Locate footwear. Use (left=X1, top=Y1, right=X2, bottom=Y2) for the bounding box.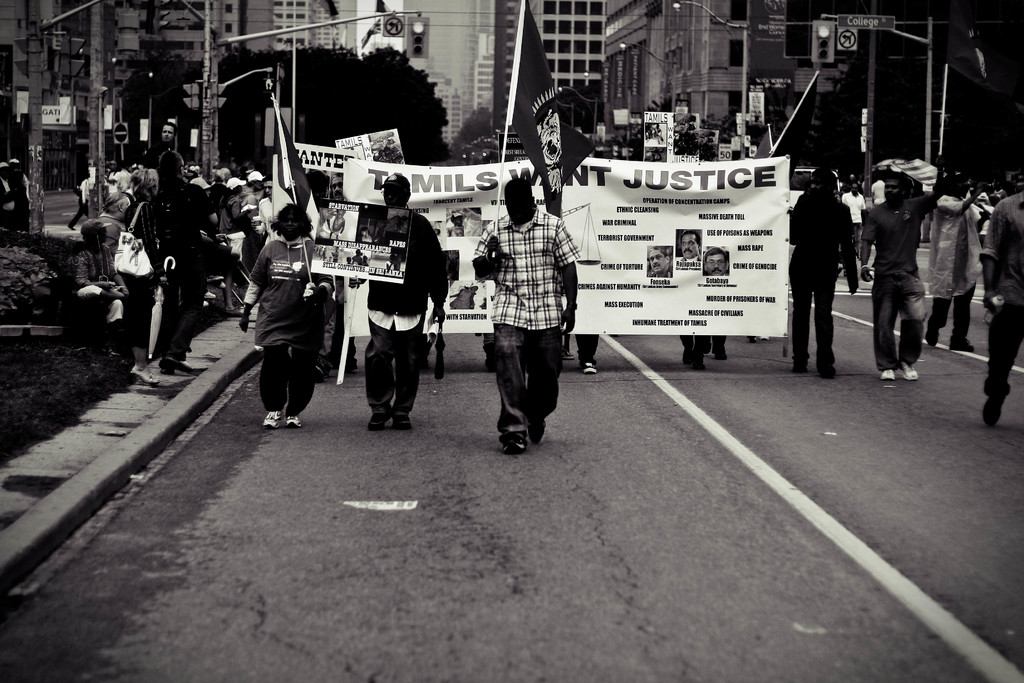
(left=579, top=359, right=601, bottom=377).
